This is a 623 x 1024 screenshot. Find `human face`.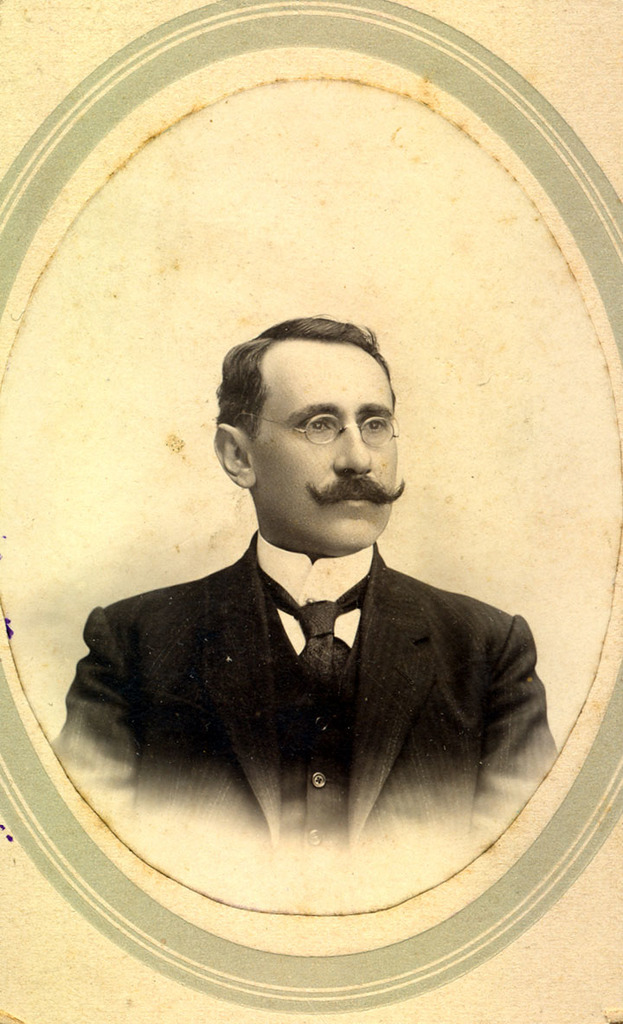
Bounding box: crop(251, 344, 399, 544).
